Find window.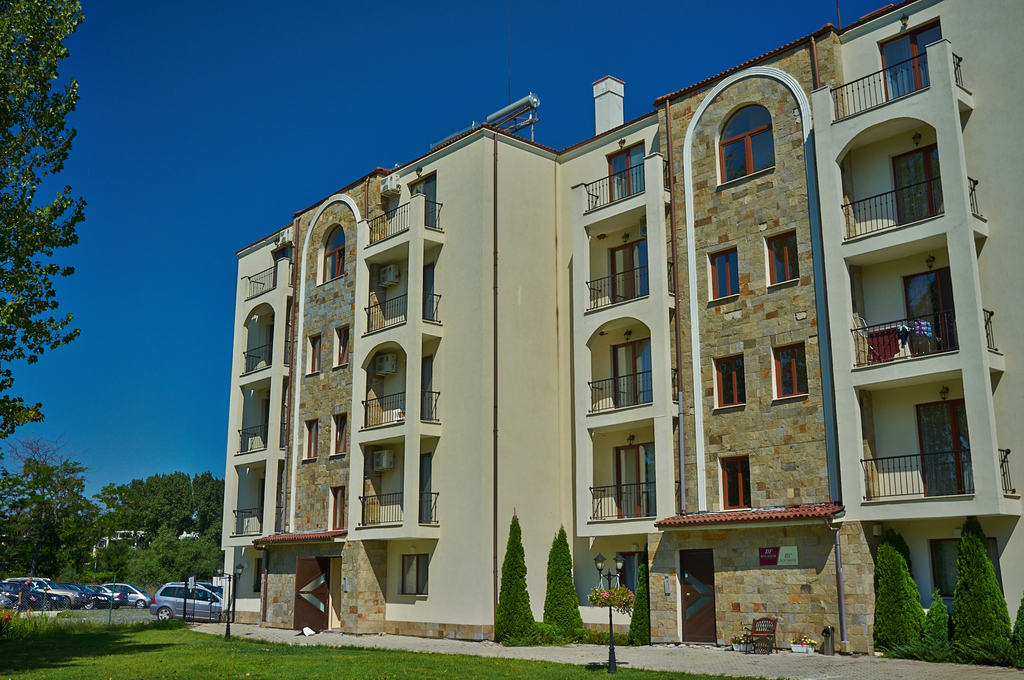
crop(774, 337, 812, 393).
